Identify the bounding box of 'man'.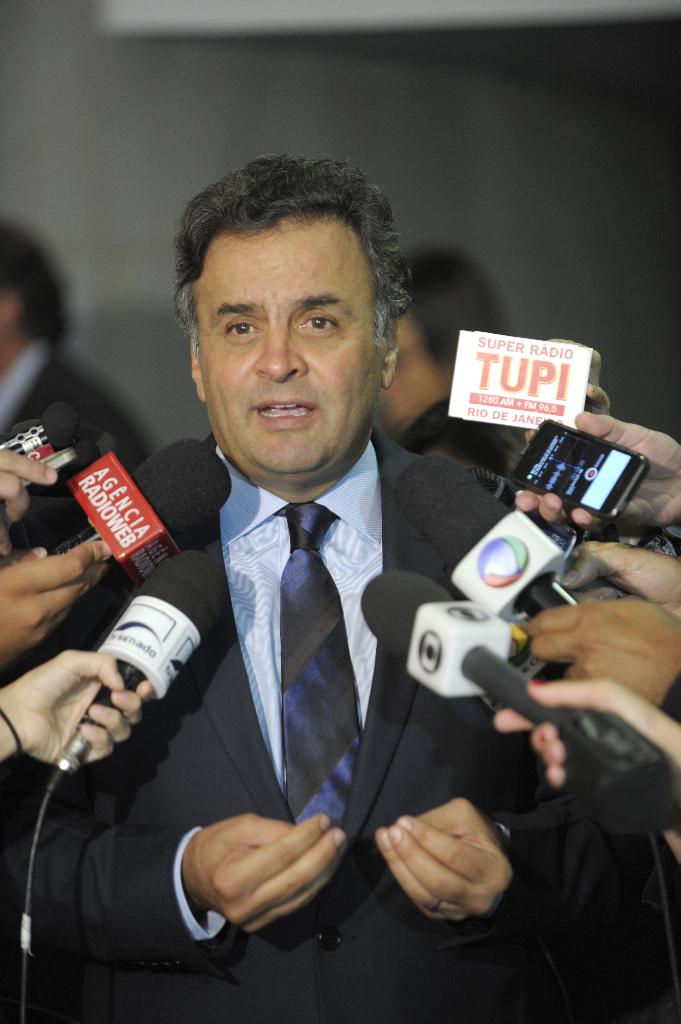
bbox(0, 221, 145, 479).
